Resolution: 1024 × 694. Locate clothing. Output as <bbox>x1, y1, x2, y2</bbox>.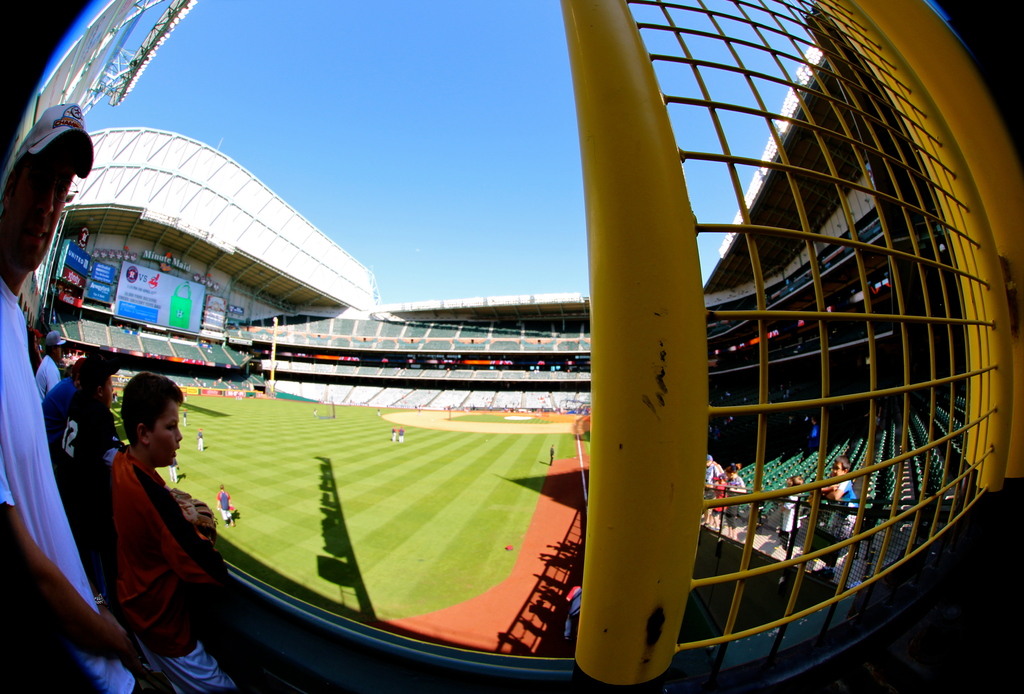
<bbox>181, 410, 188, 424</bbox>.
